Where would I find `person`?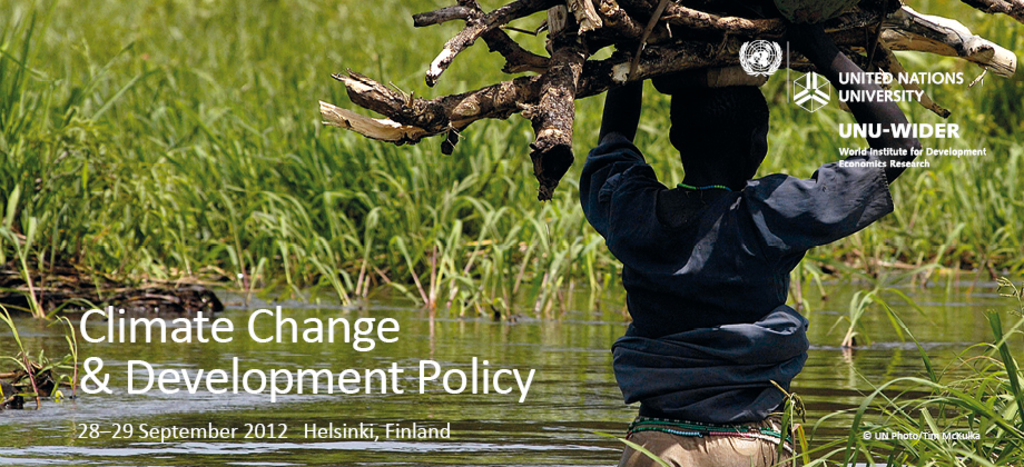
At 563 38 885 449.
